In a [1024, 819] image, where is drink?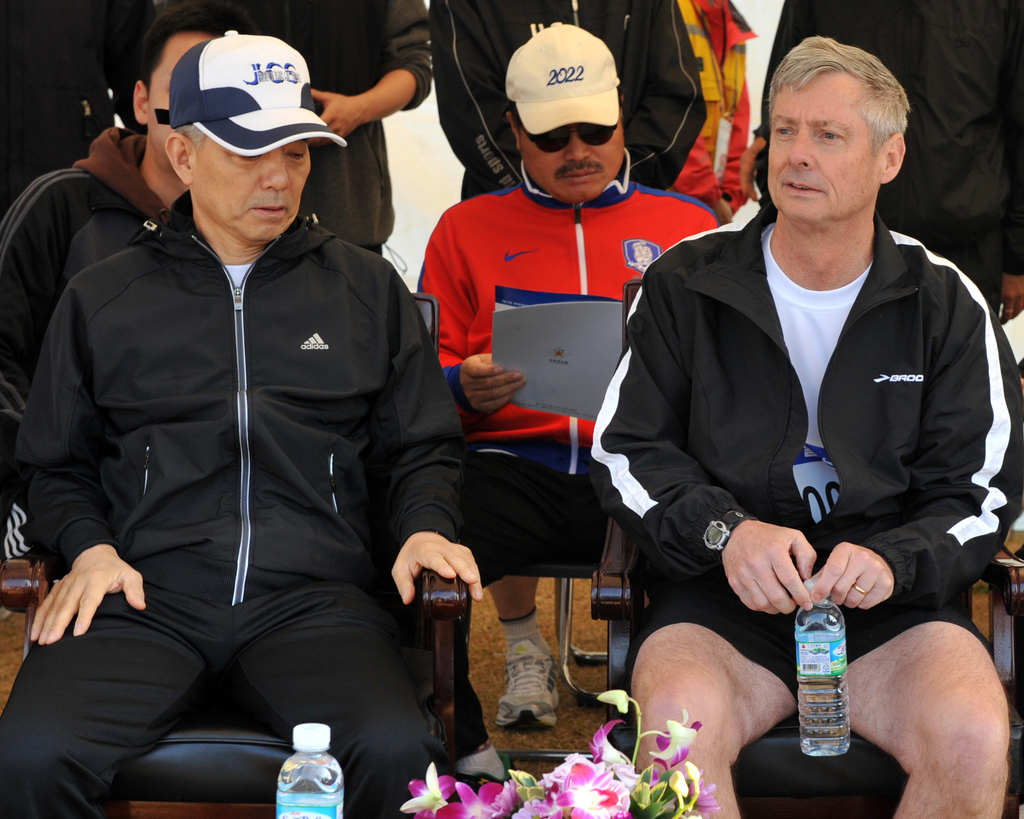
left=278, top=719, right=343, bottom=818.
